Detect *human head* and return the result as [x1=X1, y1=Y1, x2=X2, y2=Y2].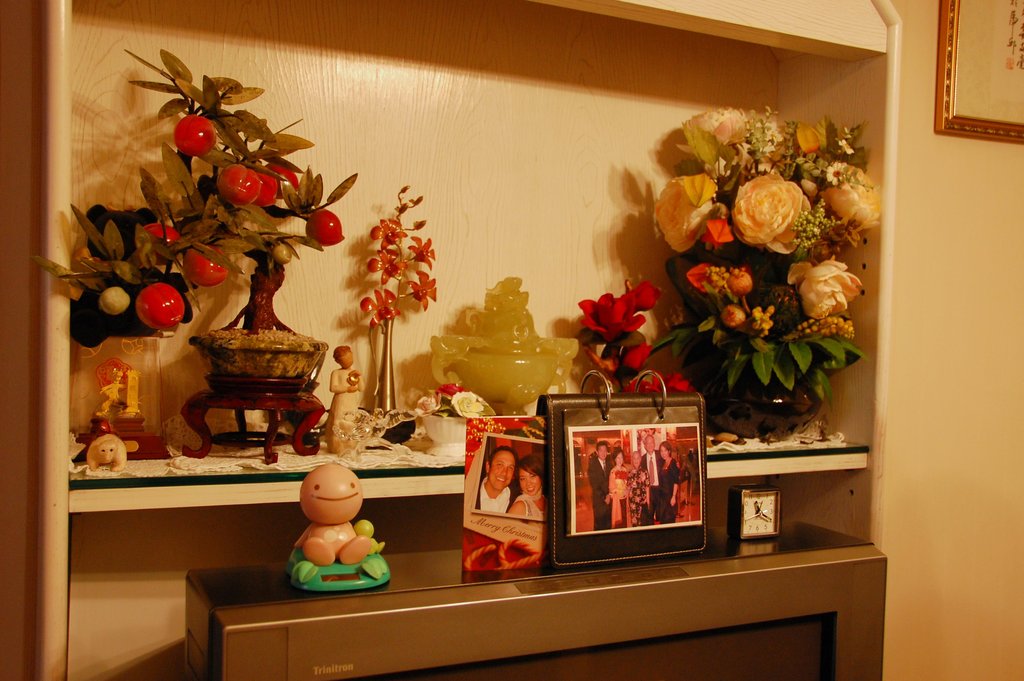
[x1=630, y1=452, x2=639, y2=465].
